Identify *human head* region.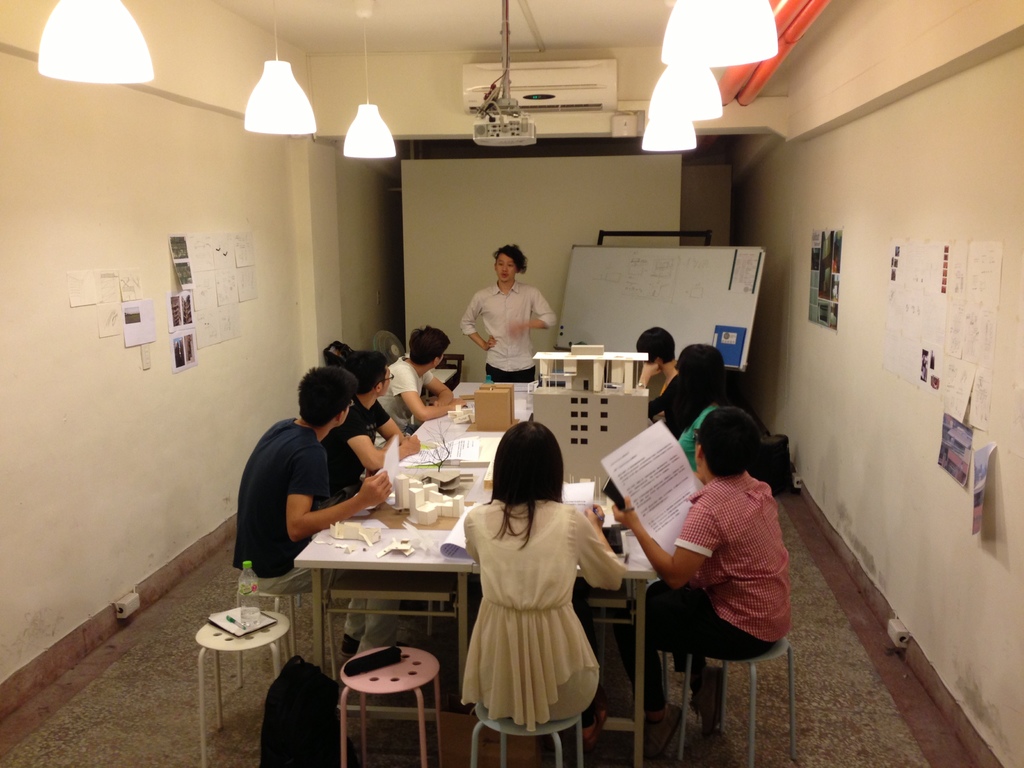
Region: 636:326:677:367.
